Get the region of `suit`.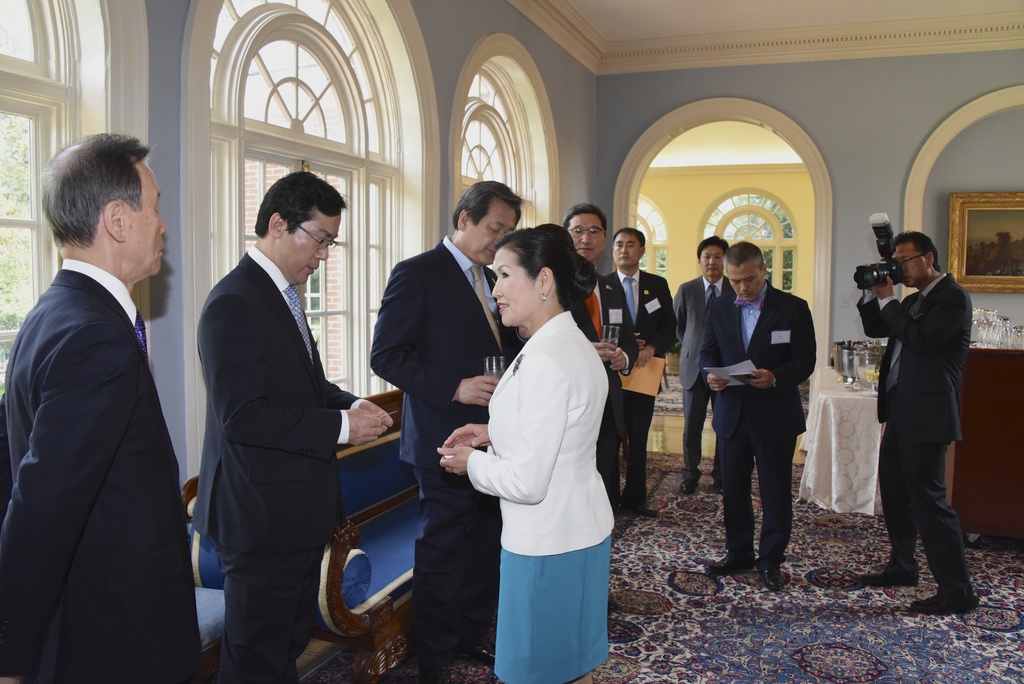
[369,235,530,664].
